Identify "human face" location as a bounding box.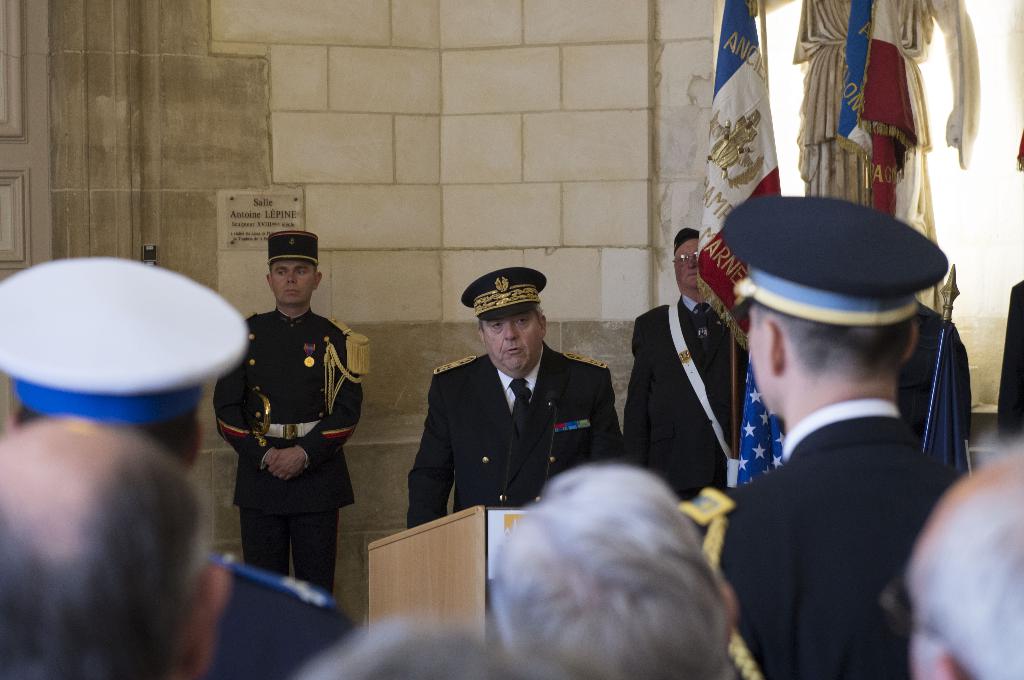
box=[481, 307, 540, 378].
